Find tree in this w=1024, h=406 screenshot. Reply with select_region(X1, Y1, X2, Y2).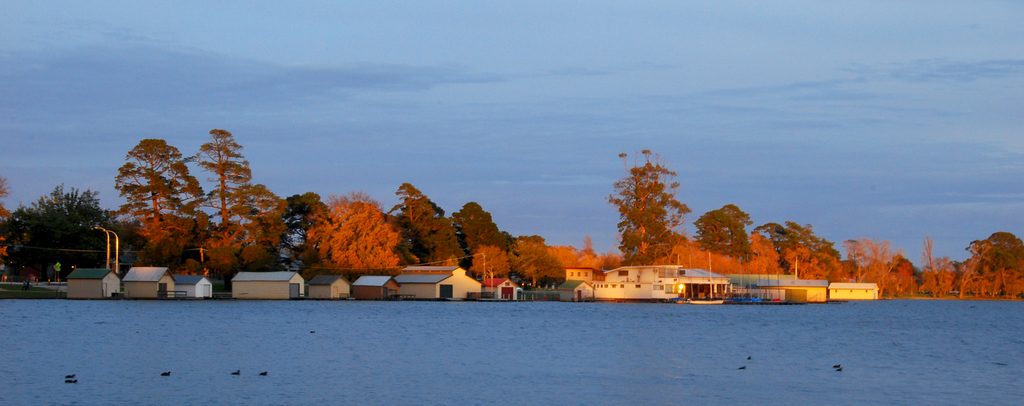
select_region(289, 191, 402, 274).
